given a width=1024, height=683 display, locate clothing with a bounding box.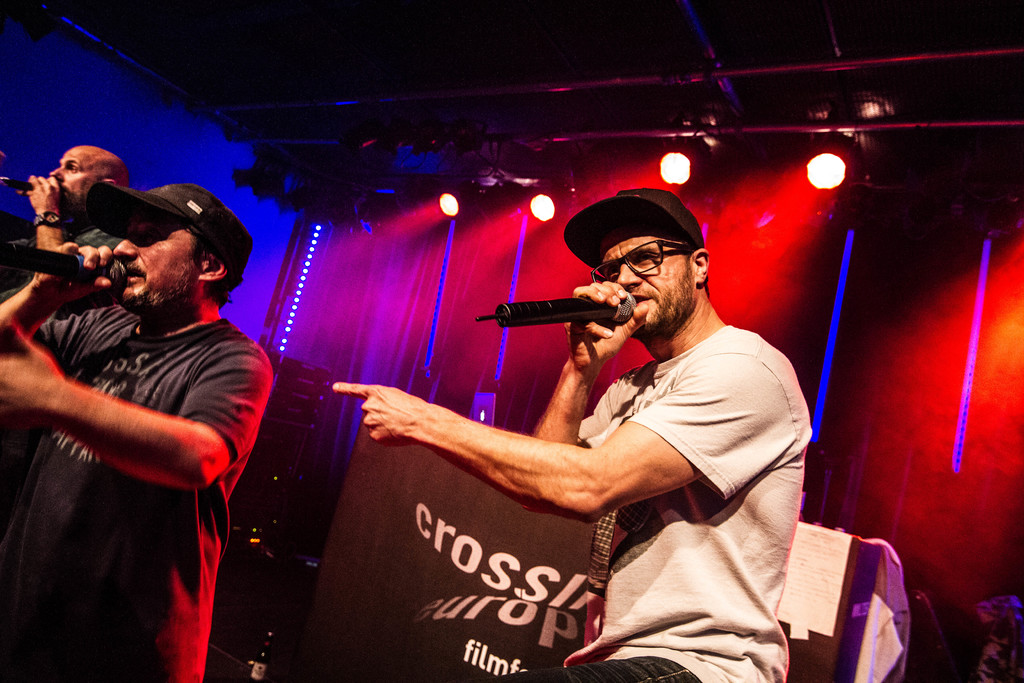
Located: <region>3, 309, 270, 682</region>.
